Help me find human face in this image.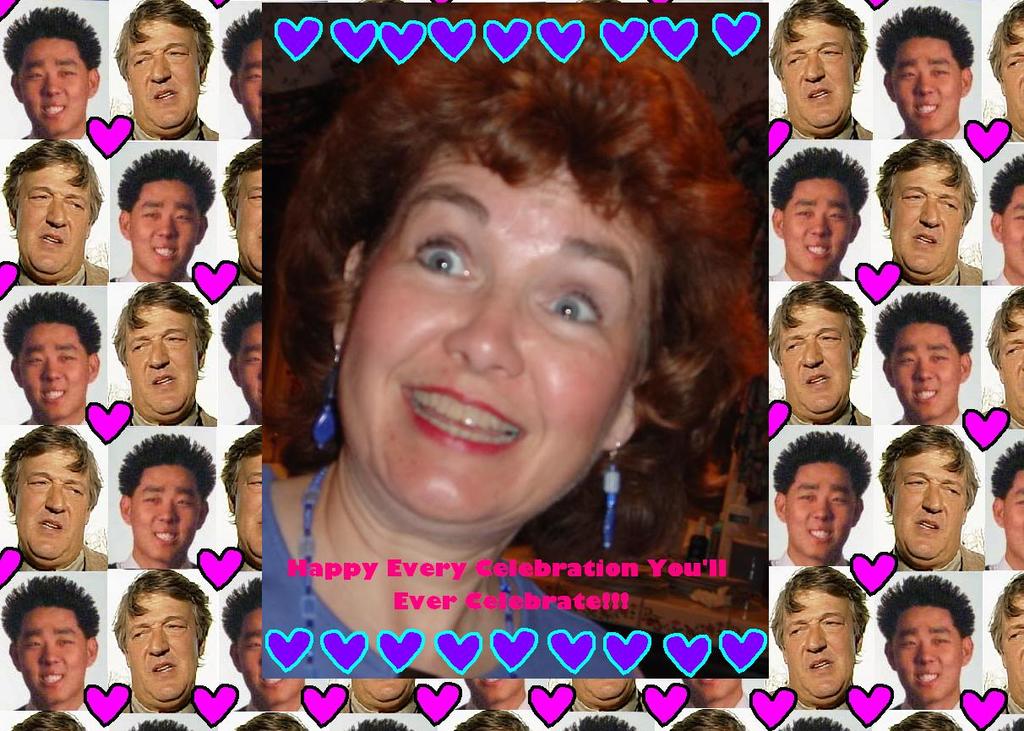
Found it: {"x1": 786, "y1": 589, "x2": 853, "y2": 688}.
